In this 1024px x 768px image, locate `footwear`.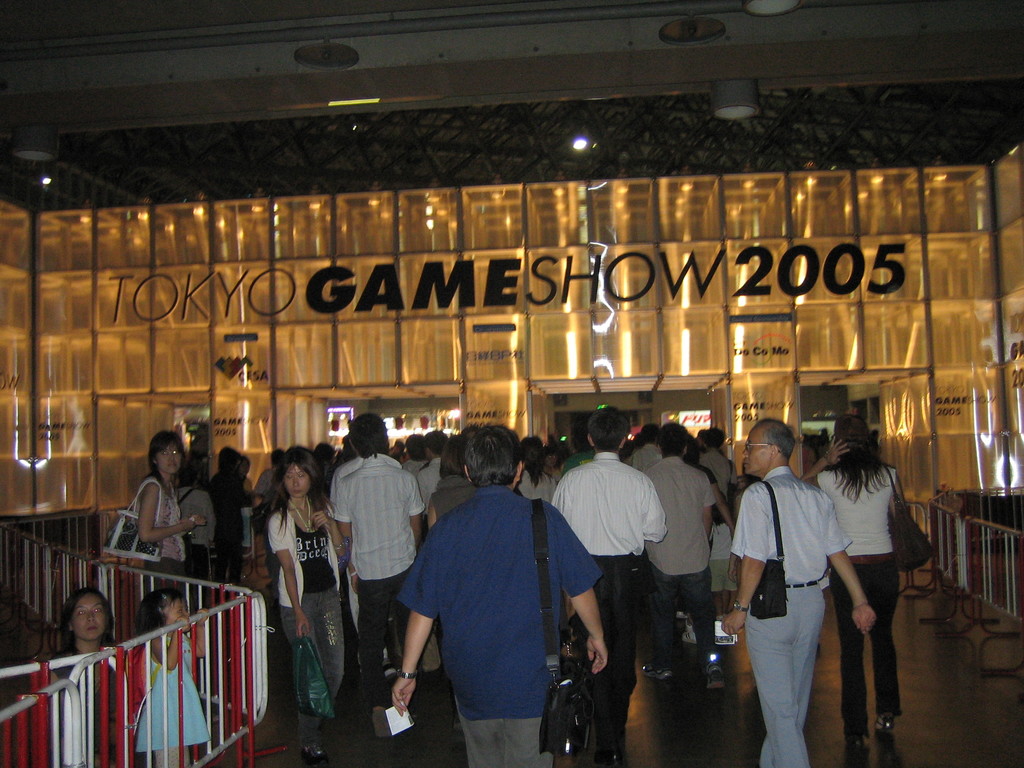
Bounding box: 288,744,325,765.
